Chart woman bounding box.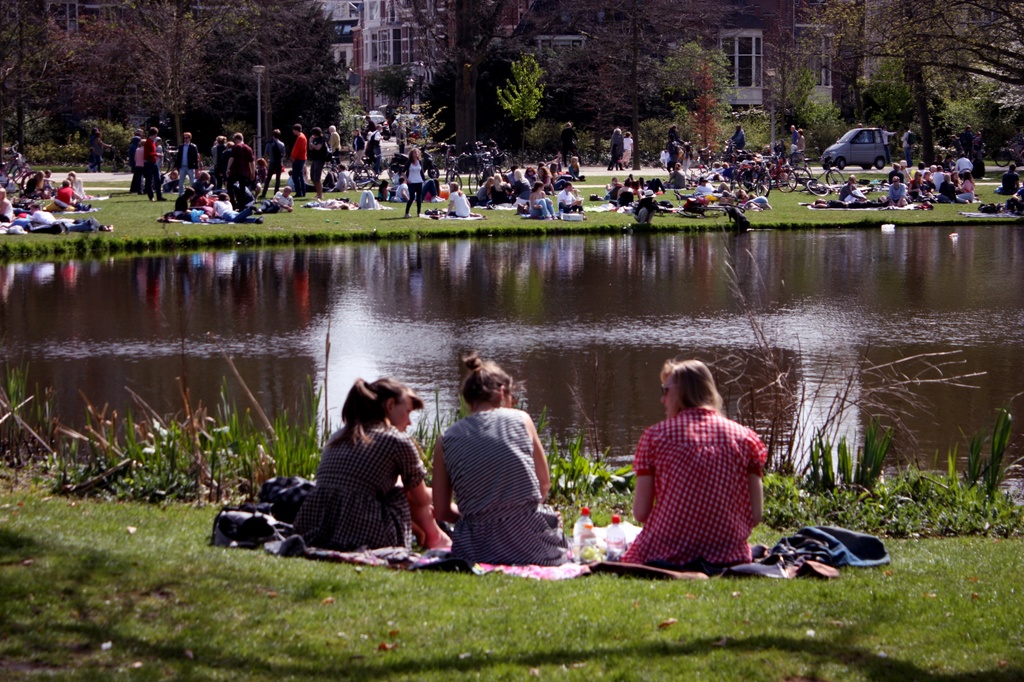
Charted: 542,152,586,184.
